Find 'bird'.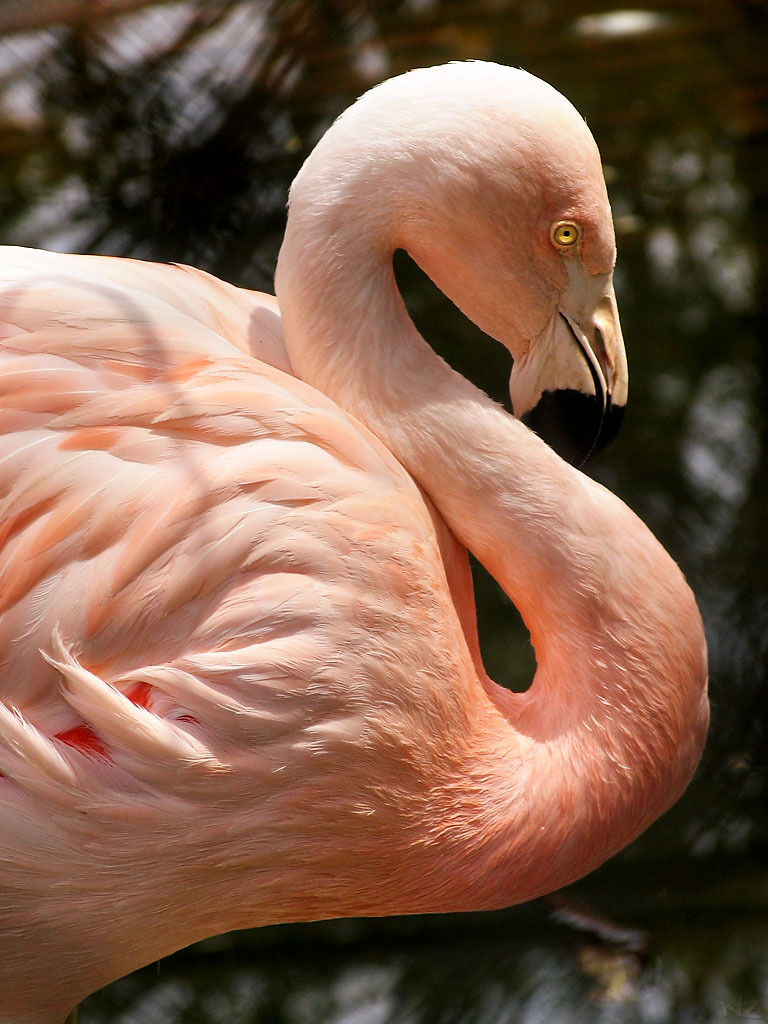
0 118 710 1007.
